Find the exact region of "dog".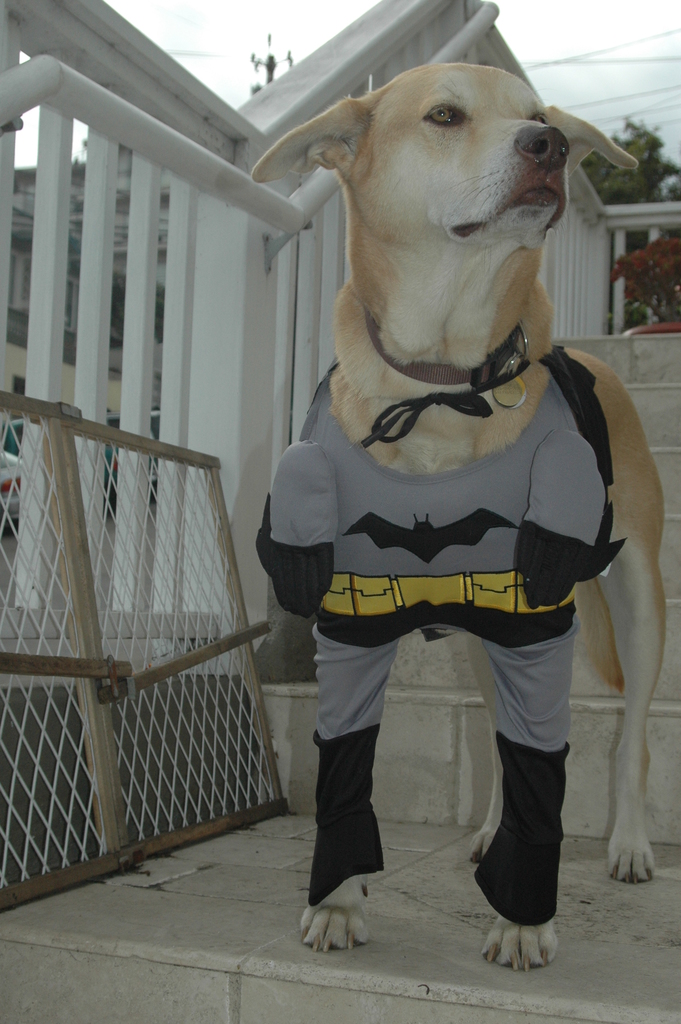
Exact region: [250, 61, 666, 973].
